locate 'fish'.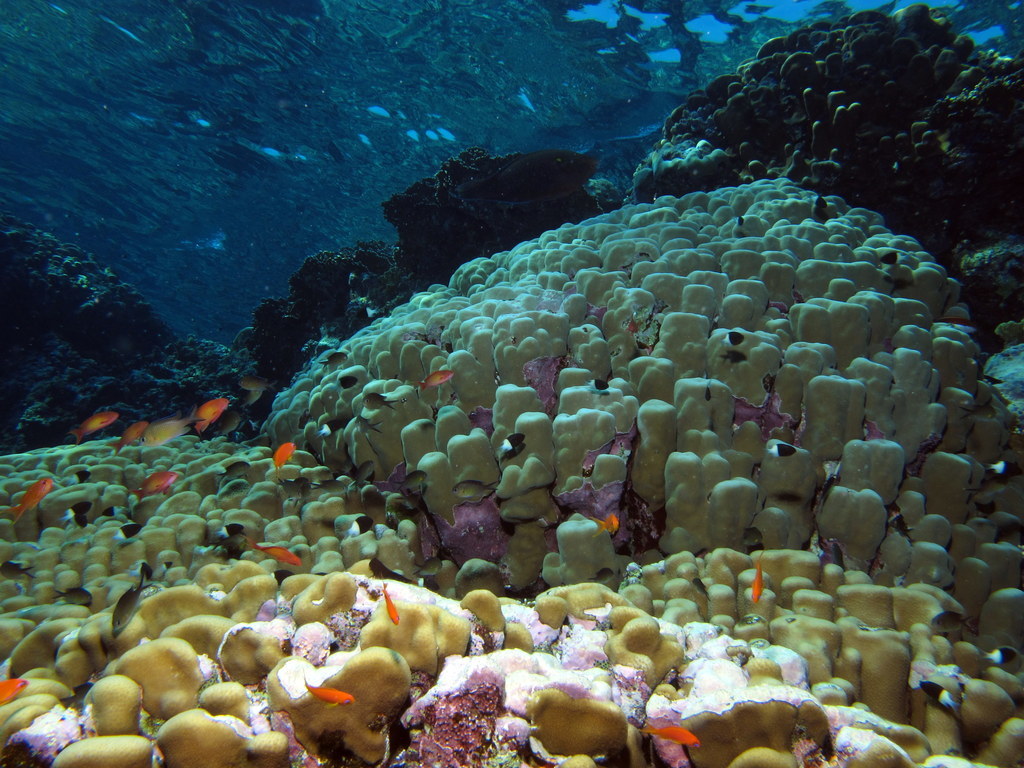
Bounding box: x1=397, y1=467, x2=428, y2=496.
